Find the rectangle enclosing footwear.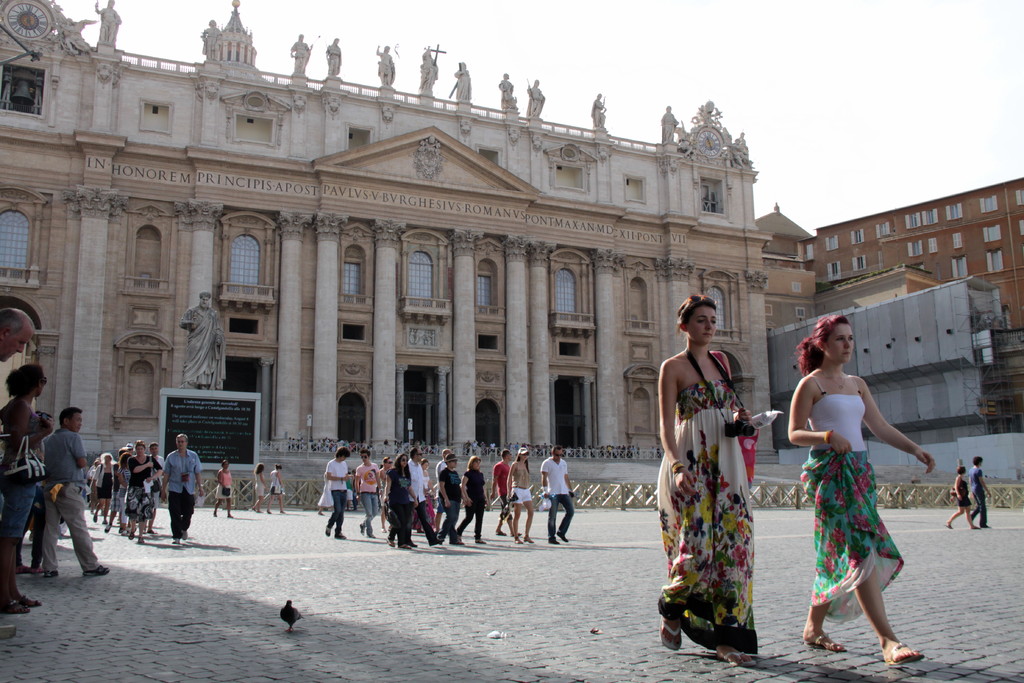
356:520:362:533.
